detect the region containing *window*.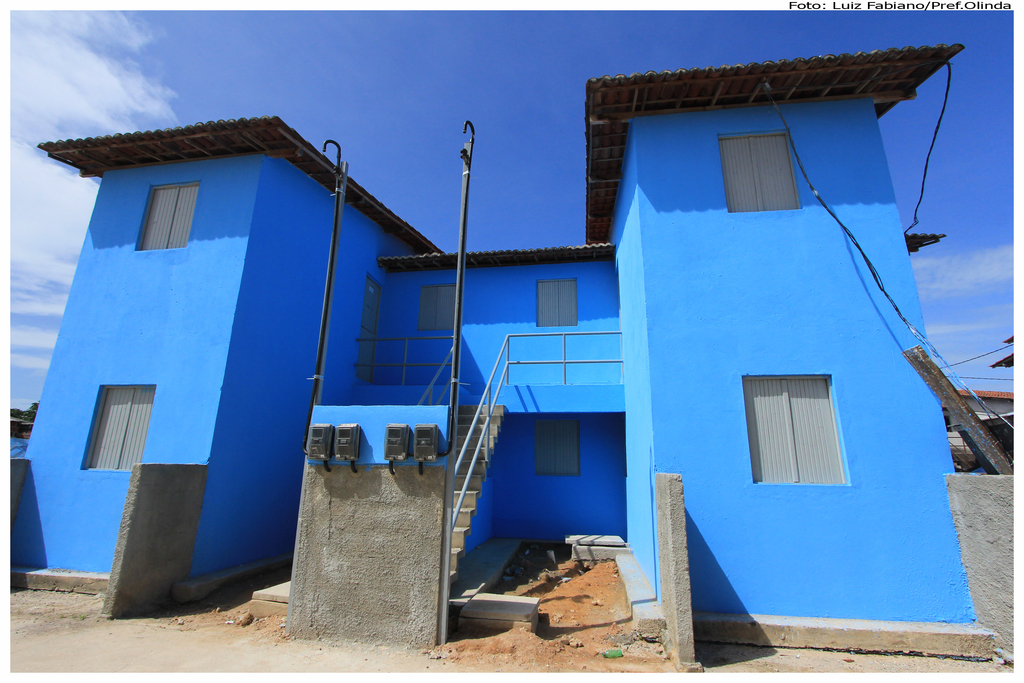
left=84, top=386, right=163, bottom=475.
